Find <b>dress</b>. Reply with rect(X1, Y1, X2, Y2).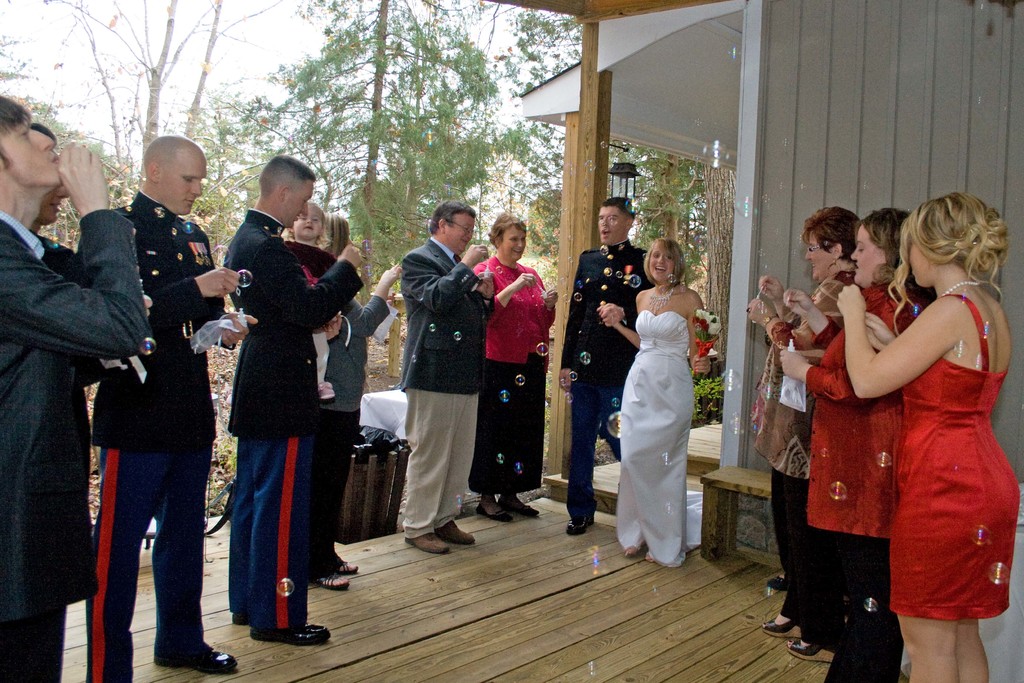
rect(885, 296, 1022, 623).
